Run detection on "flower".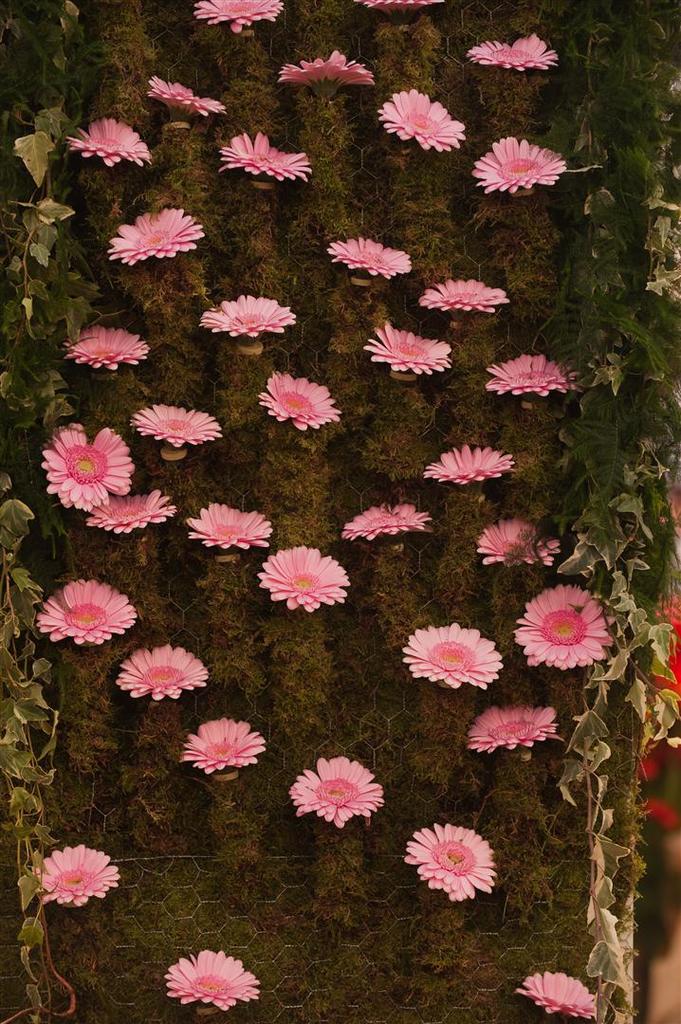
Result: <bbox>129, 405, 221, 448</bbox>.
